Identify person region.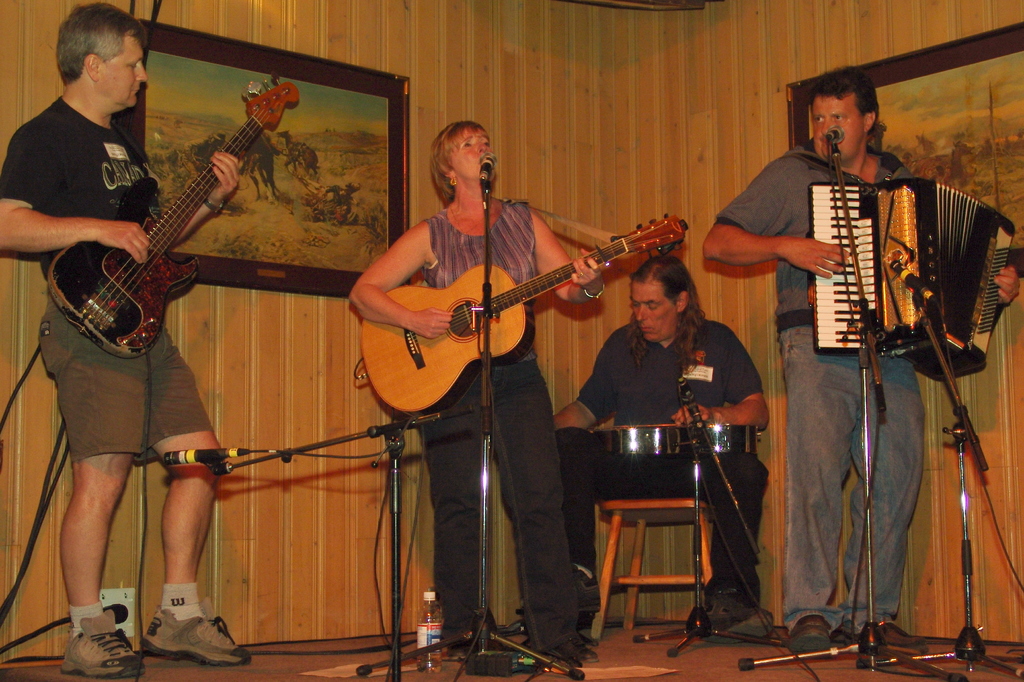
Region: (left=512, top=256, right=777, bottom=658).
